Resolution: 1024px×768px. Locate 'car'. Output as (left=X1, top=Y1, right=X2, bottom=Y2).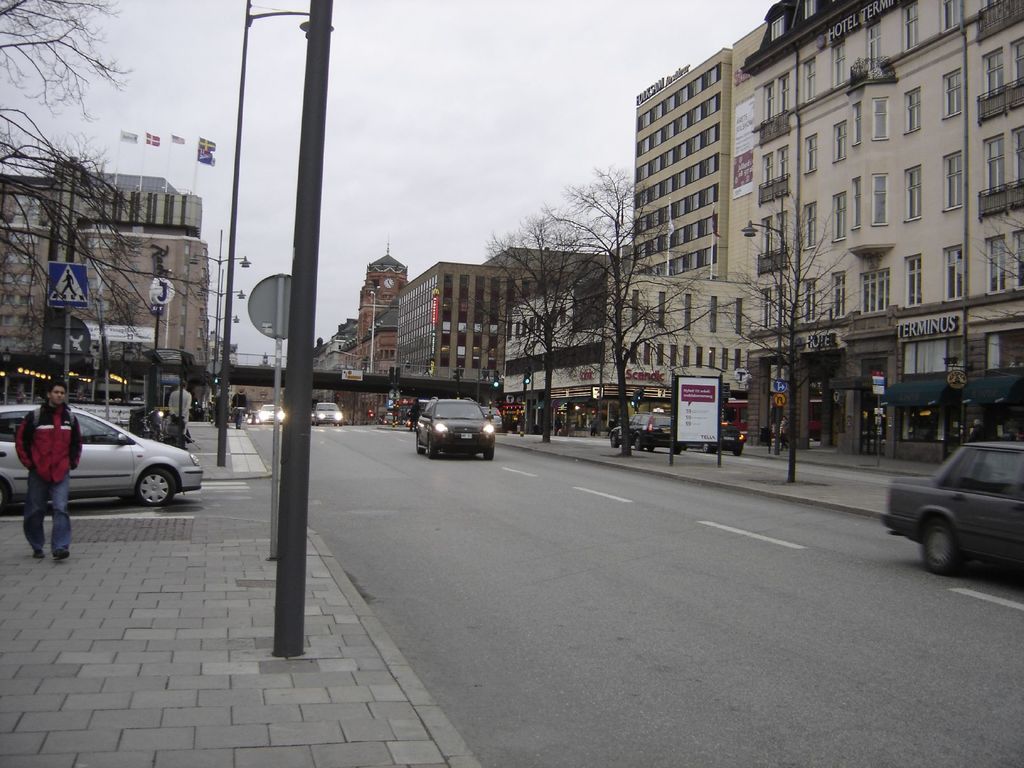
(left=0, top=402, right=207, bottom=509).
